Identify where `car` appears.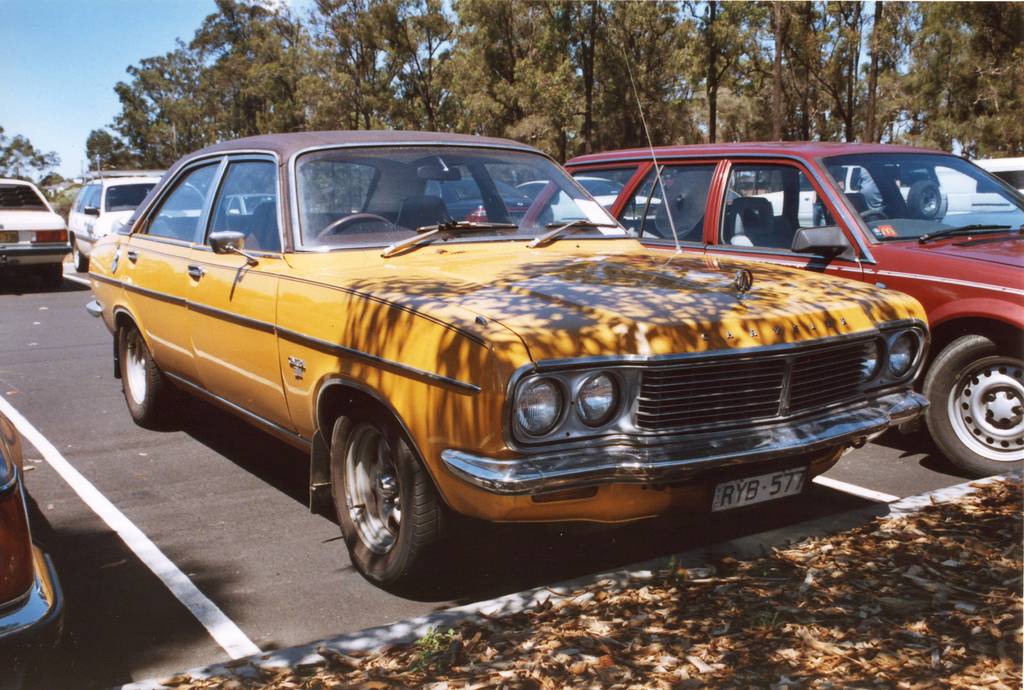
Appears at (531,174,666,224).
